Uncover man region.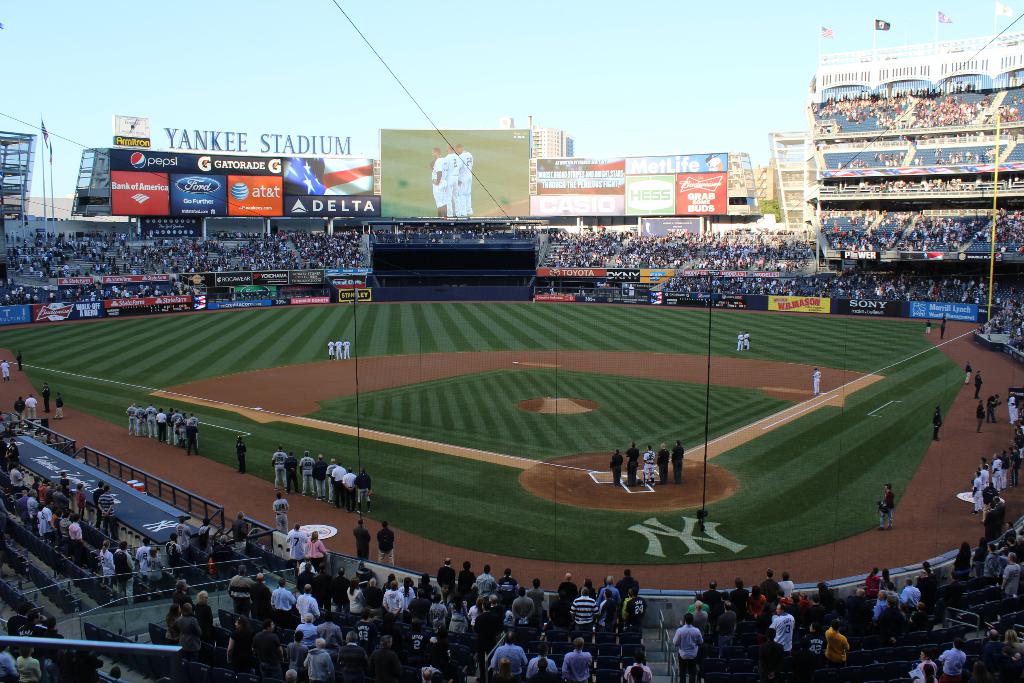
Uncovered: {"left": 717, "top": 602, "right": 737, "bottom": 649}.
